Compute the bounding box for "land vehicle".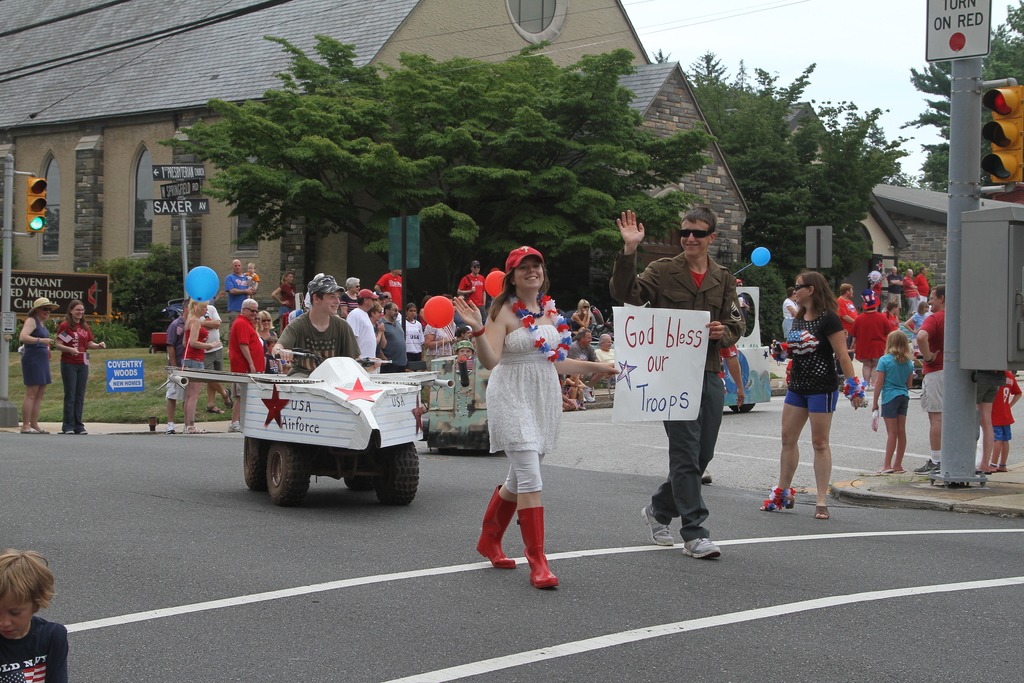
425 350 508 452.
